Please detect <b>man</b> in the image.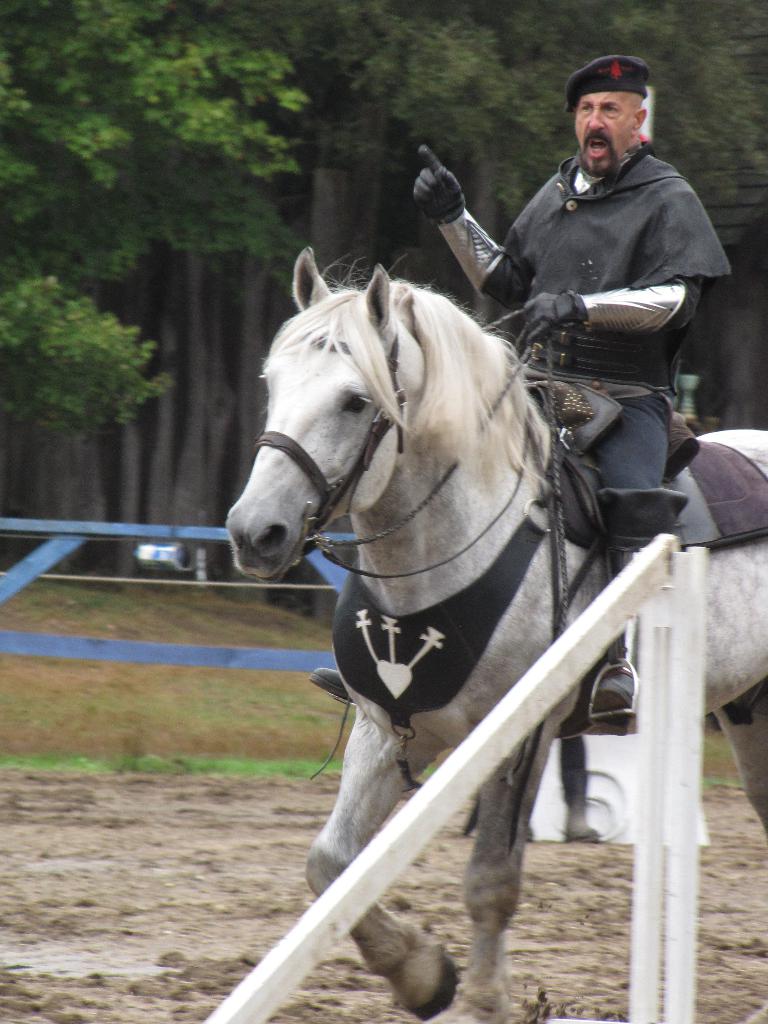
[left=413, top=58, right=734, bottom=700].
